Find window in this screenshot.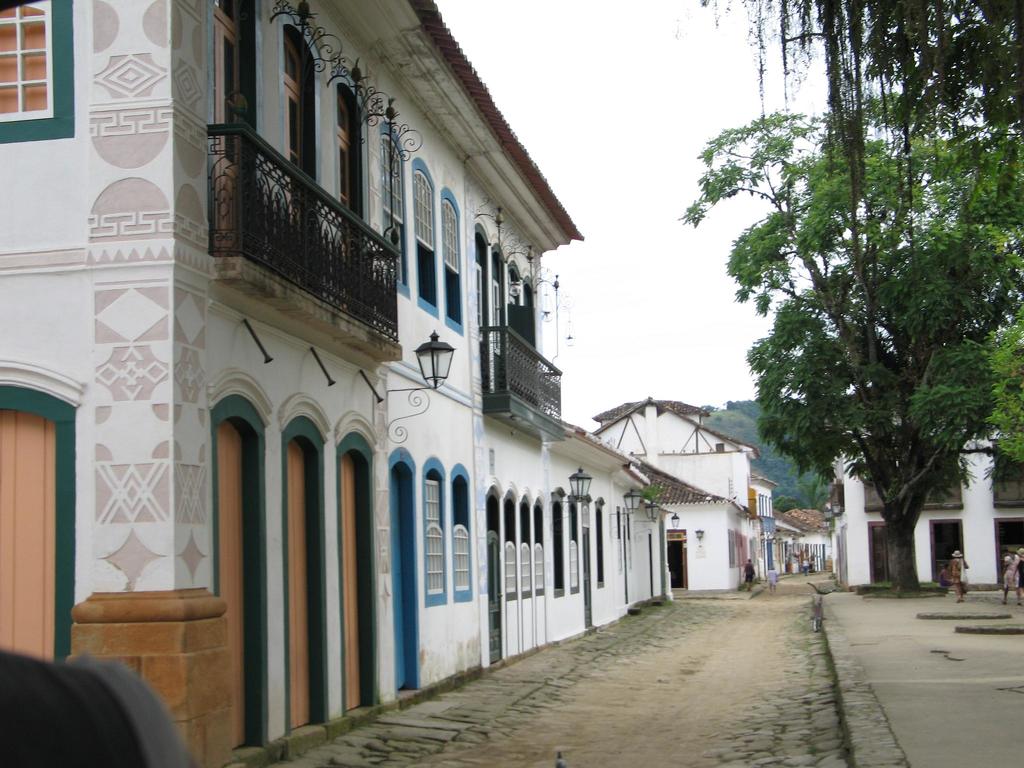
The bounding box for window is [449, 461, 472, 605].
